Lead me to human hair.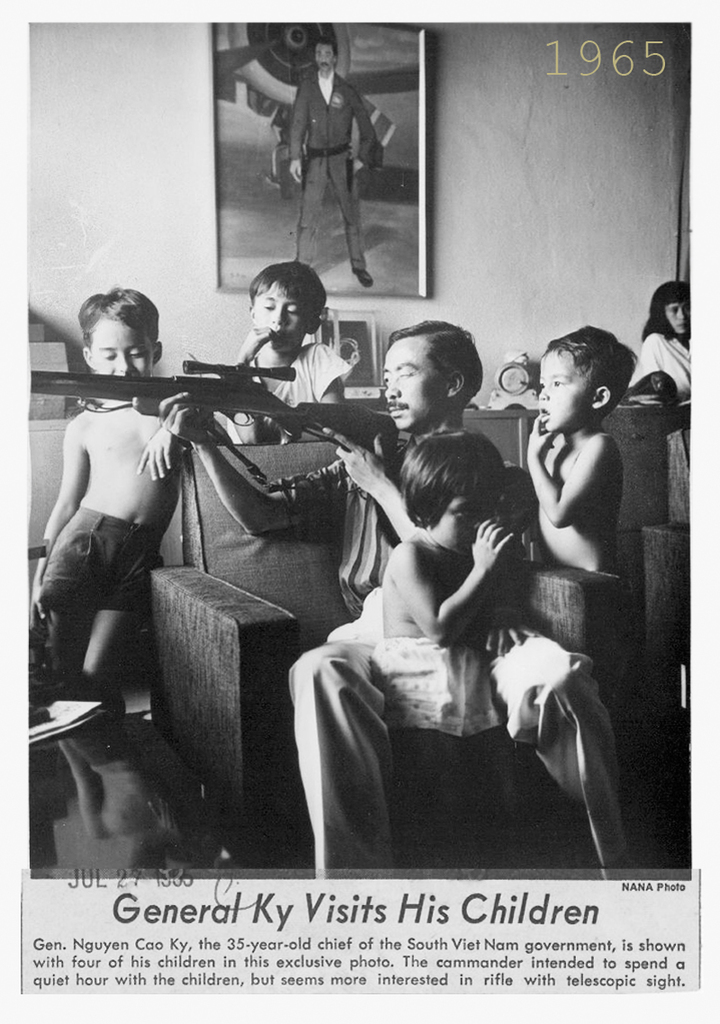
Lead to bbox=(641, 276, 690, 340).
